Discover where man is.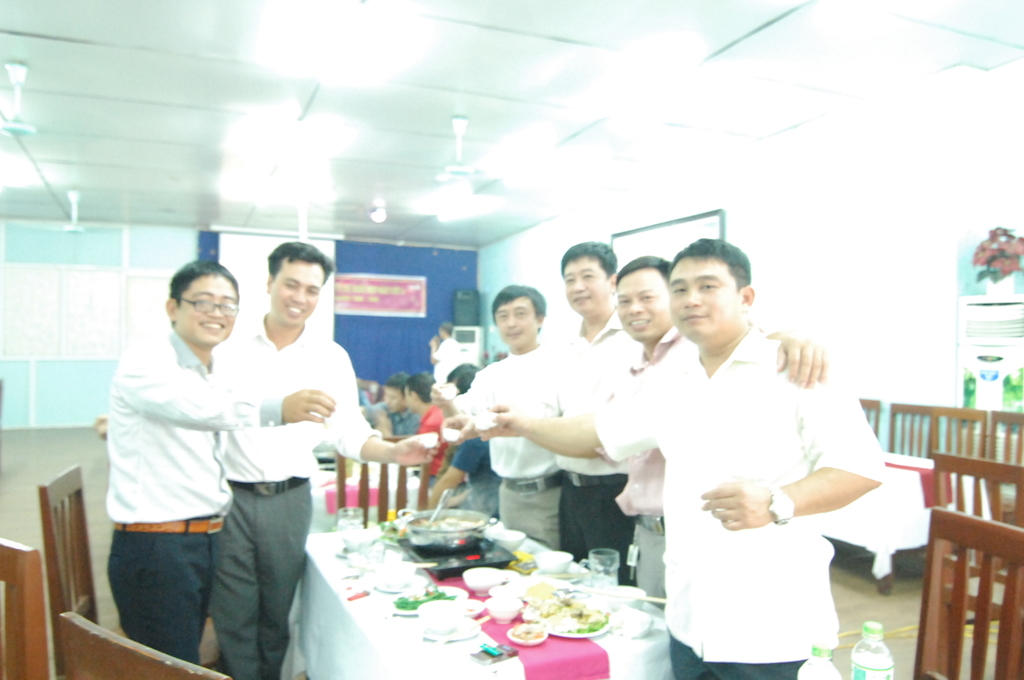
Discovered at bbox=(98, 241, 304, 664).
